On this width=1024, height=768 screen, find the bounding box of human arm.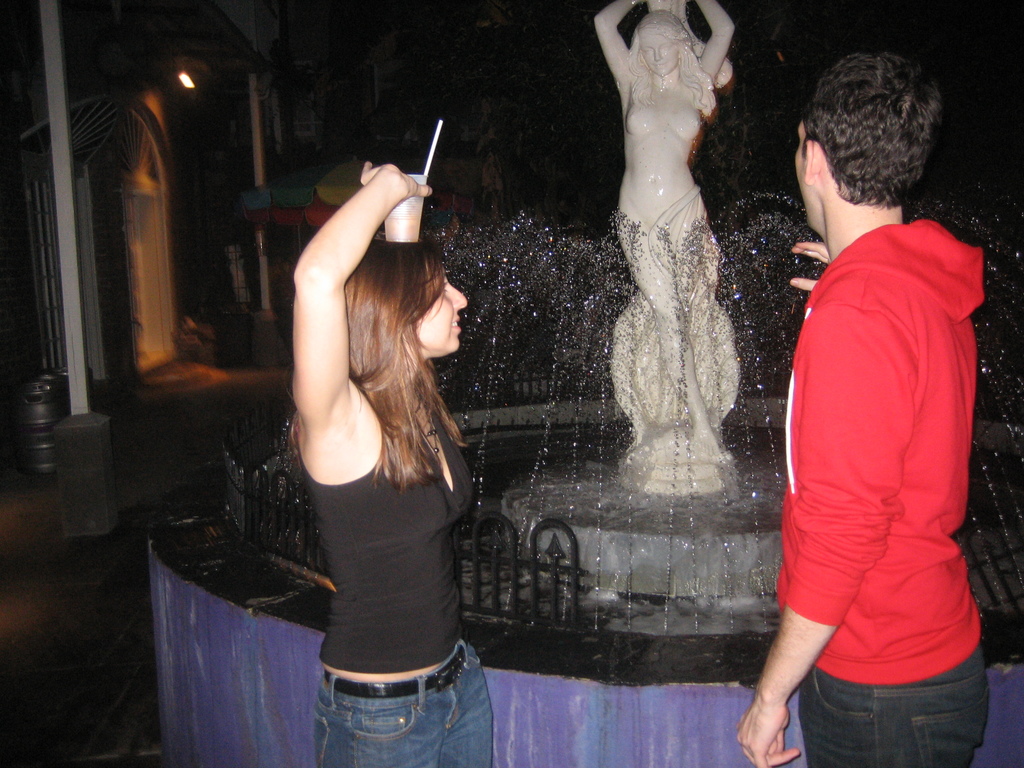
Bounding box: select_region(593, 0, 637, 90).
